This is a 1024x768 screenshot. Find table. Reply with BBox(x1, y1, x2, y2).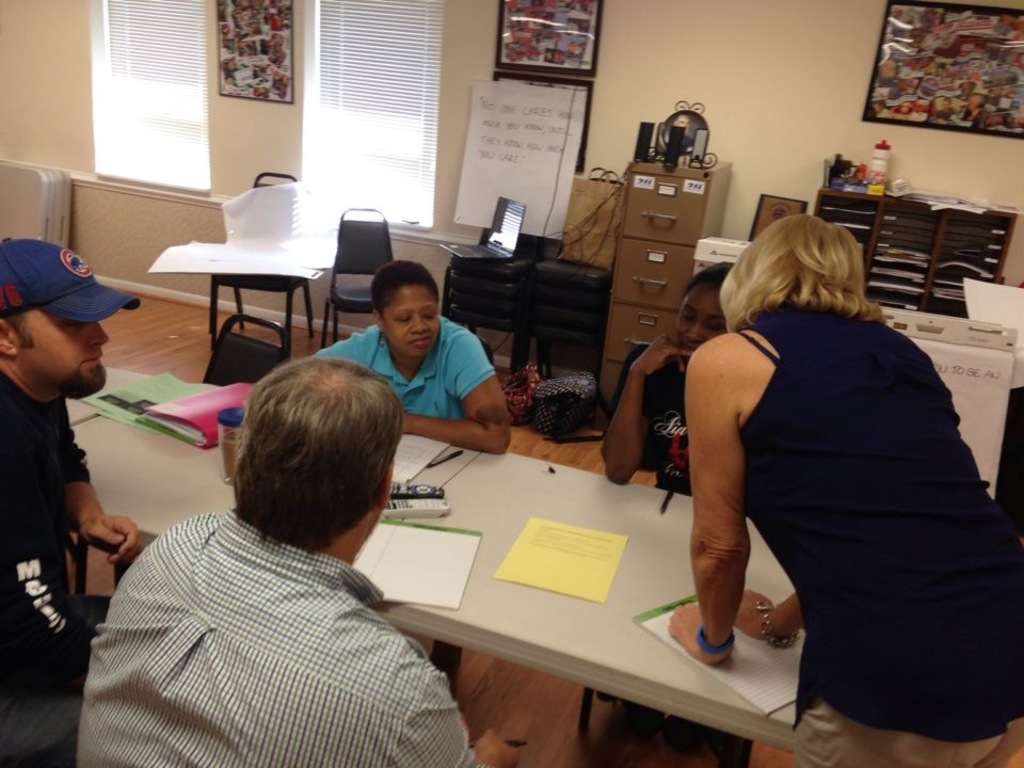
BBox(68, 367, 448, 545).
